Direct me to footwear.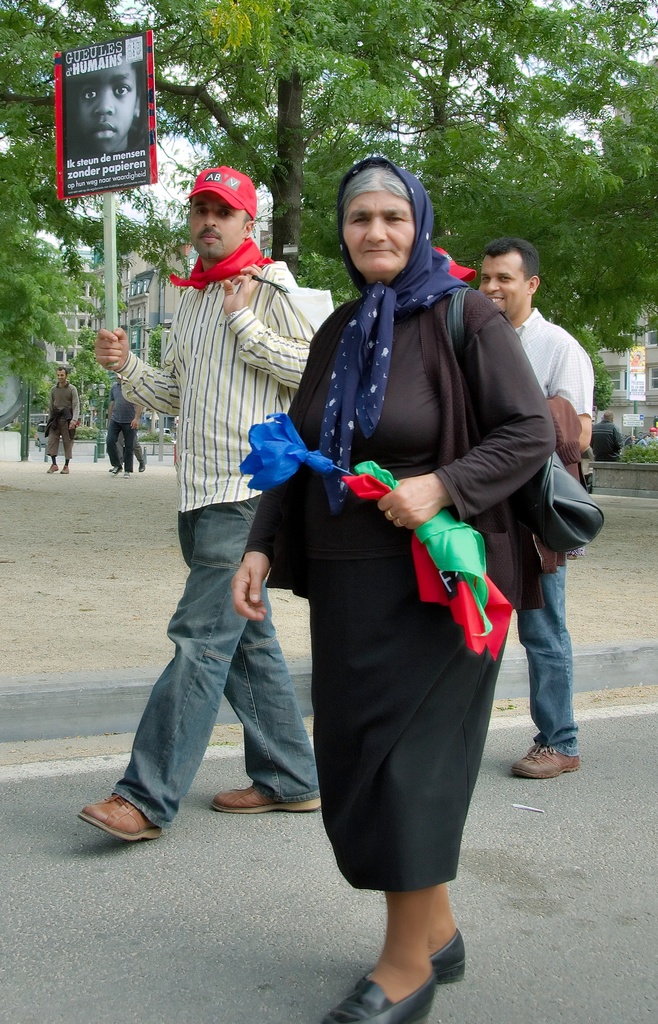
Direction: select_region(321, 970, 438, 1023).
